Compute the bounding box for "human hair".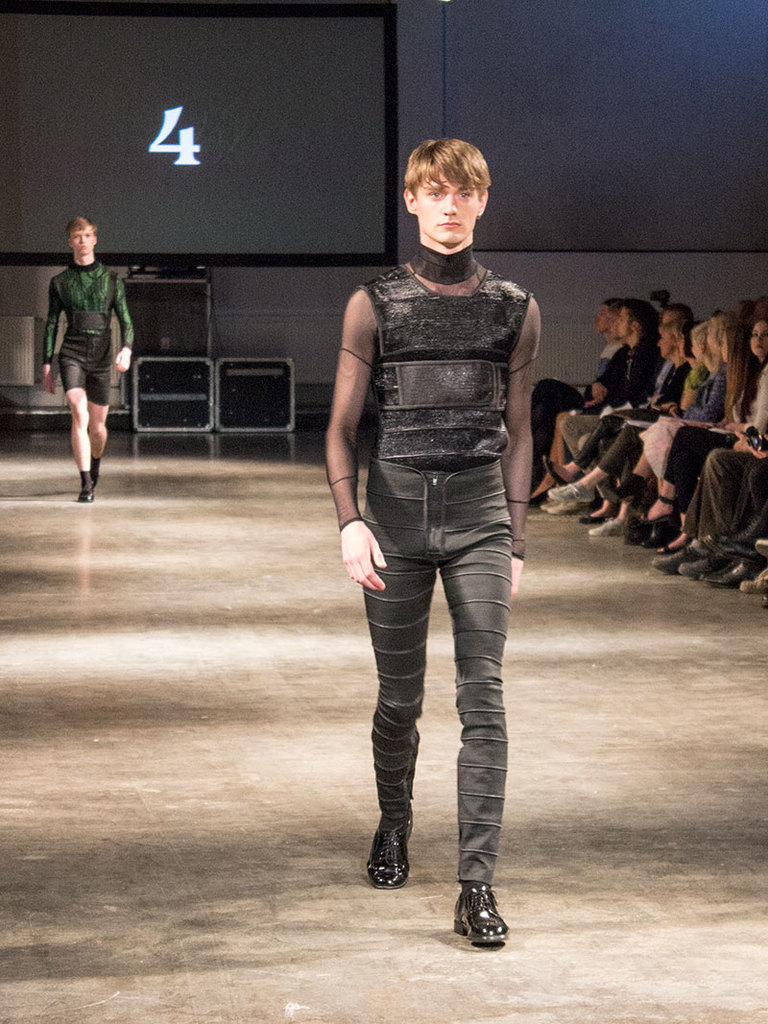
detection(401, 130, 489, 190).
